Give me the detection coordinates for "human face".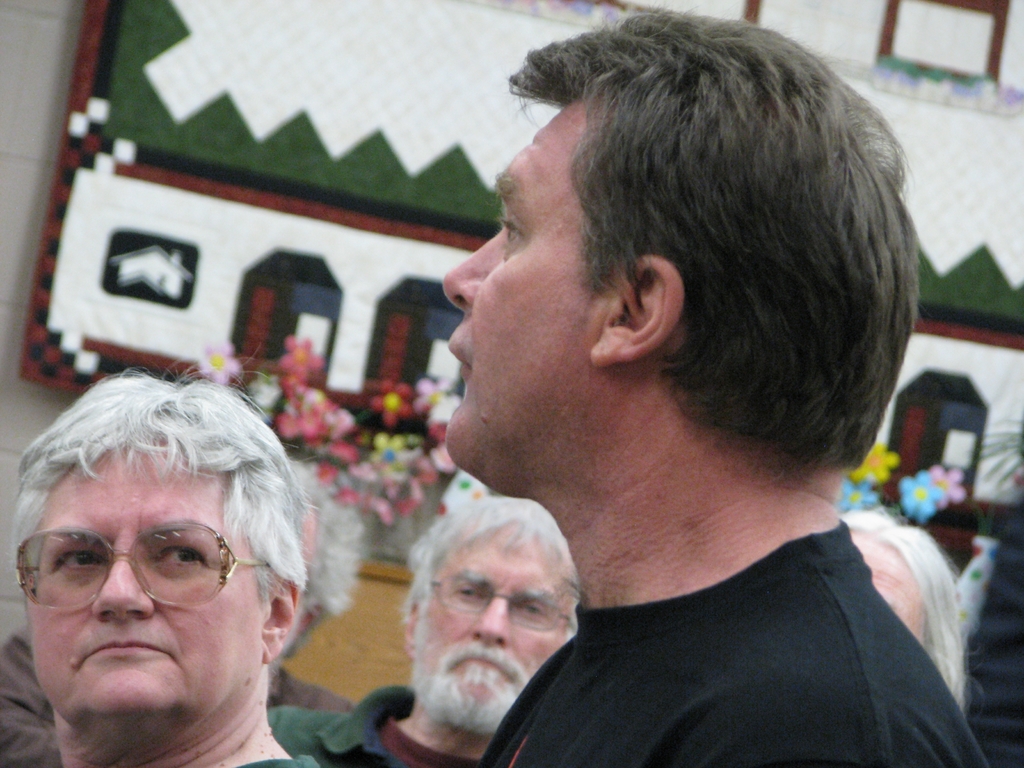
[left=424, top=524, right=569, bottom=726].
